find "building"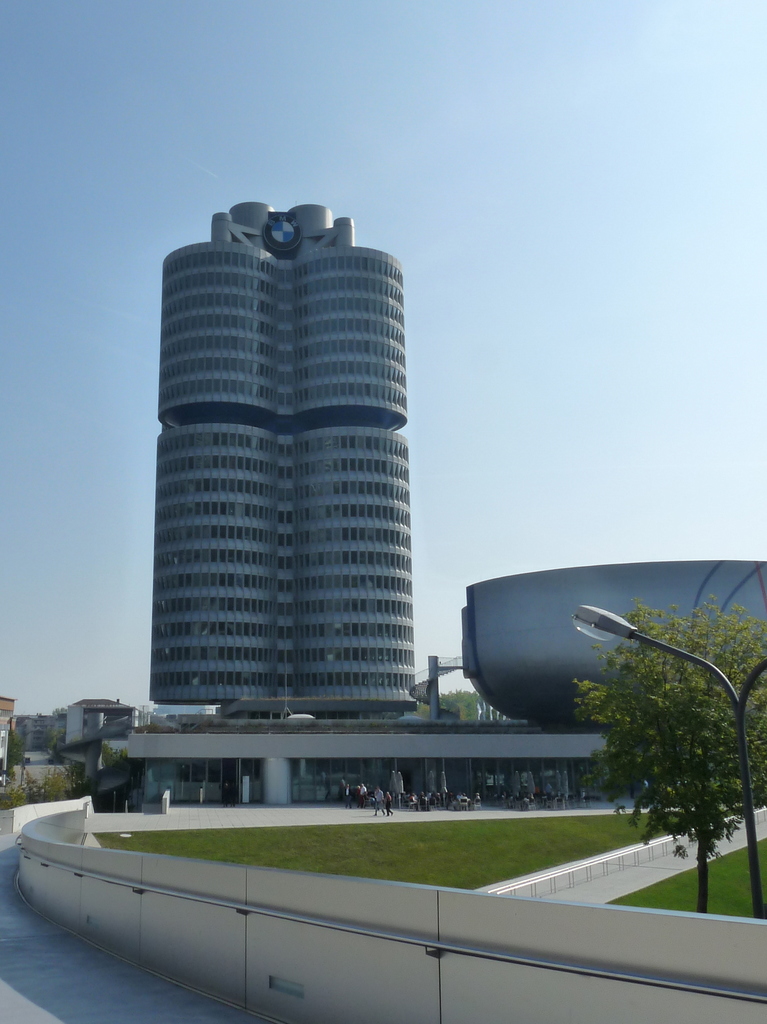
select_region(473, 563, 765, 720)
